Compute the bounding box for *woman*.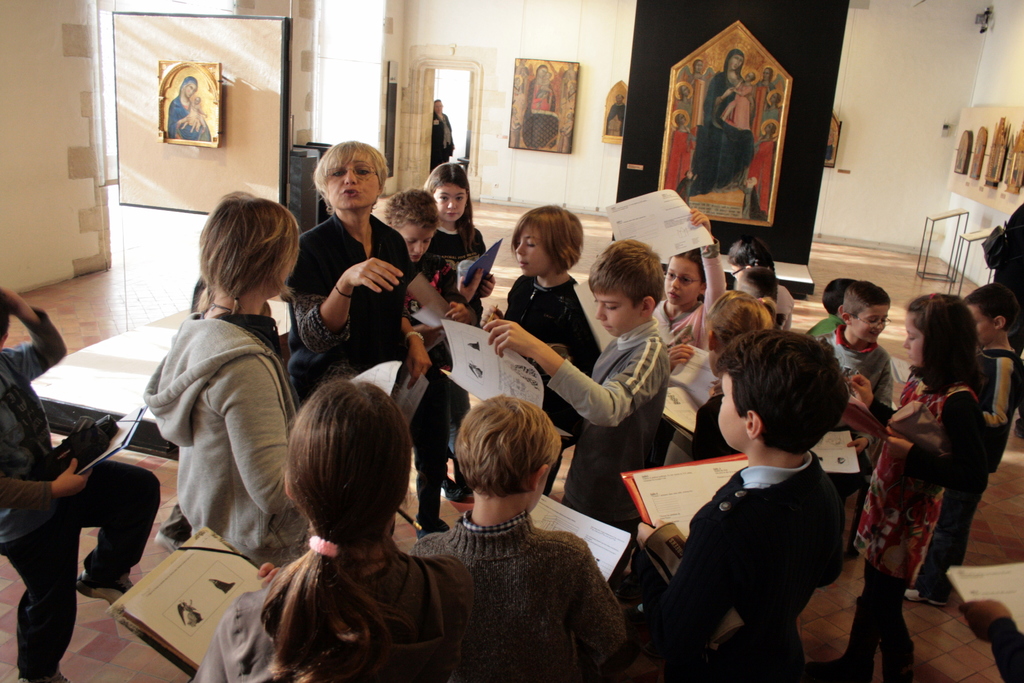
pyautogui.locateOnScreen(281, 142, 431, 412).
